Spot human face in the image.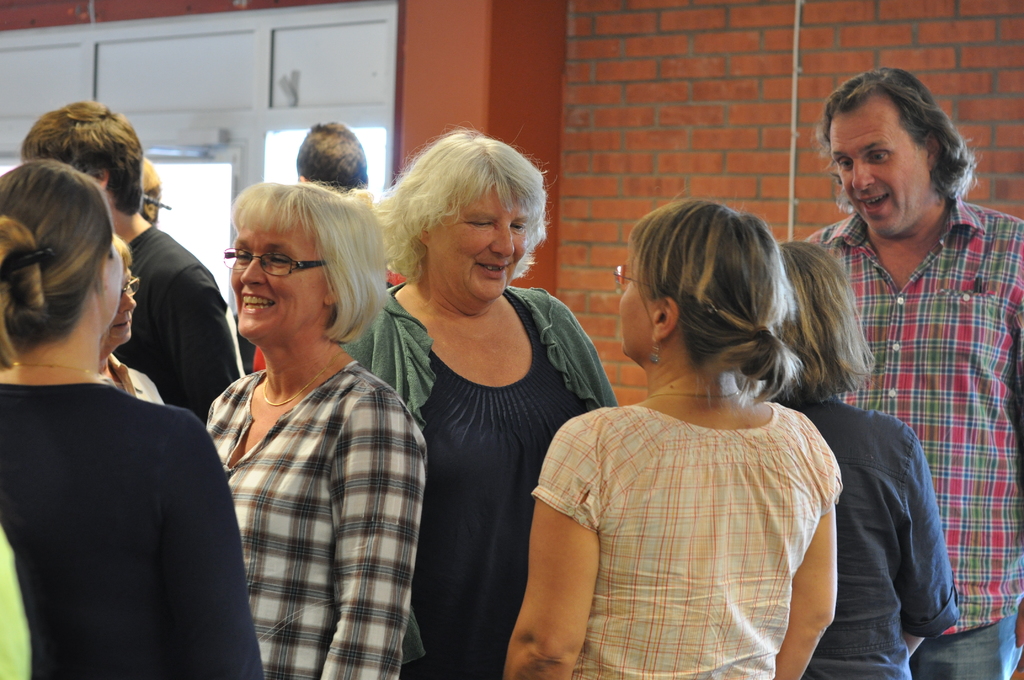
human face found at BBox(831, 88, 917, 240).
